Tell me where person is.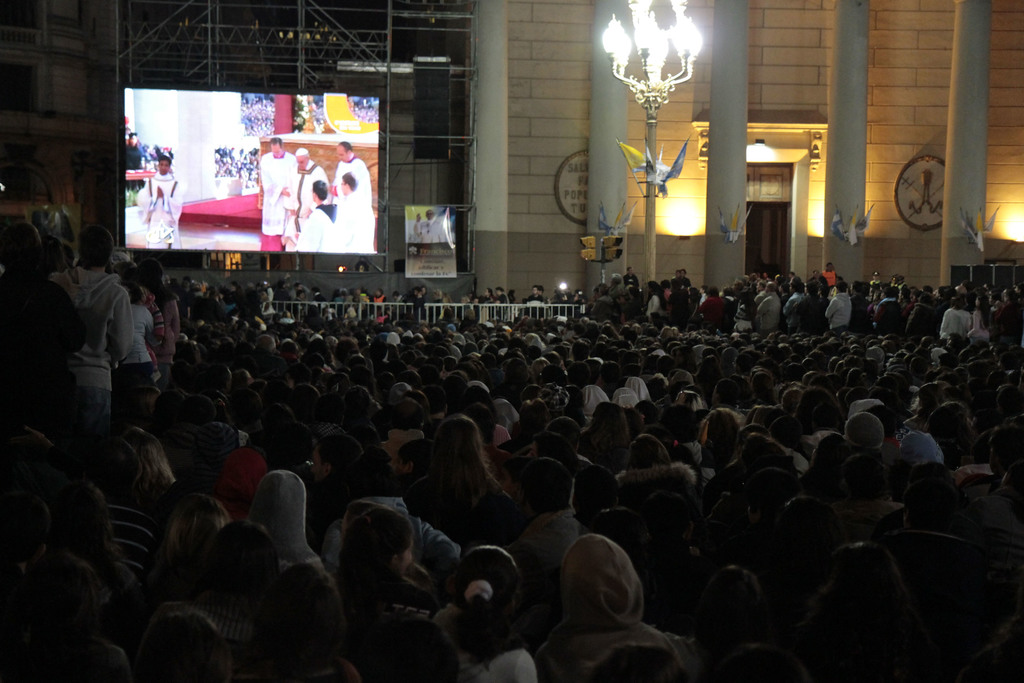
person is at (x1=682, y1=272, x2=692, y2=285).
